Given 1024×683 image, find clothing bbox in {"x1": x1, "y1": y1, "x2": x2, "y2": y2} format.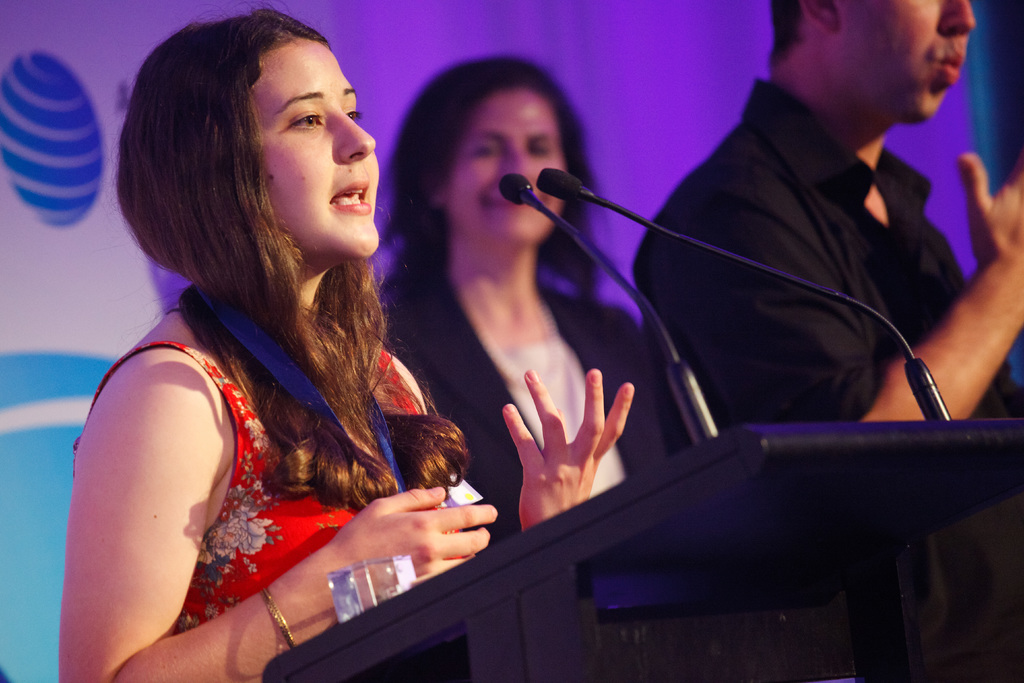
{"x1": 374, "y1": 277, "x2": 676, "y2": 553}.
